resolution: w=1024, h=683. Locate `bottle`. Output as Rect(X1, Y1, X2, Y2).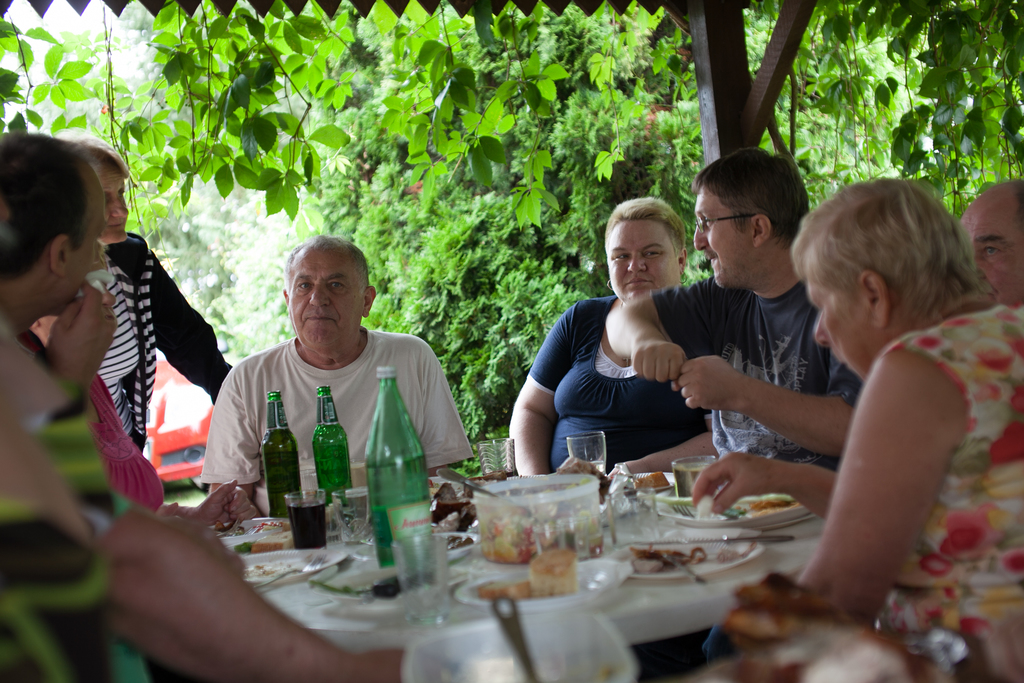
Rect(260, 392, 304, 518).
